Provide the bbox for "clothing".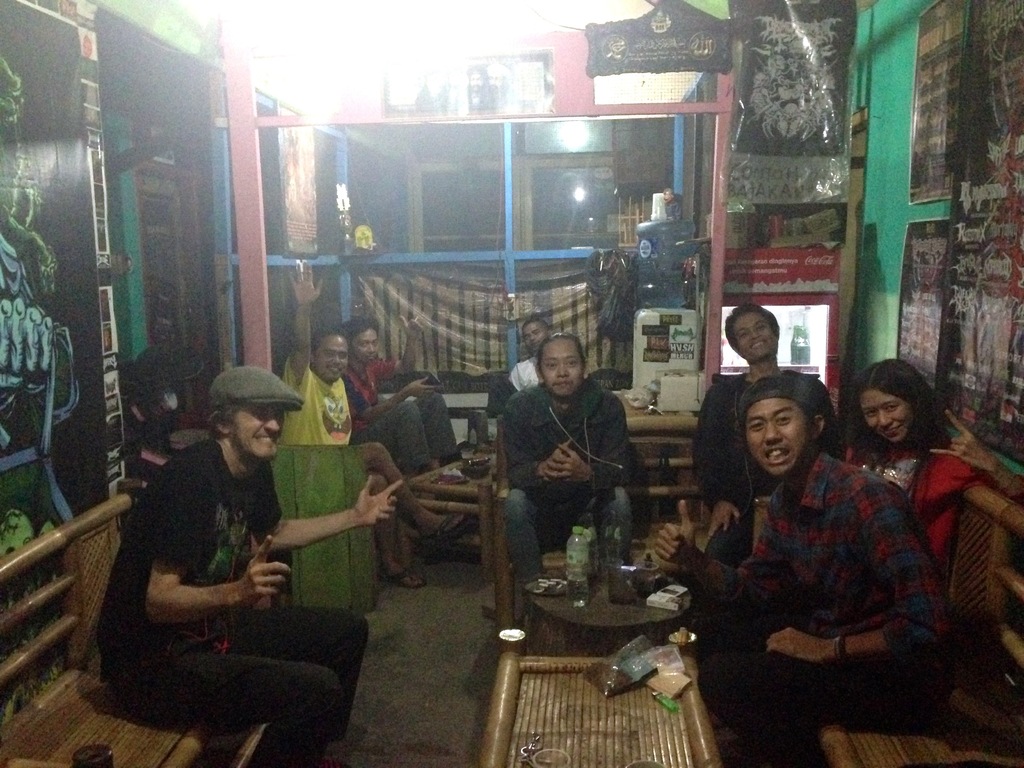
{"x1": 836, "y1": 442, "x2": 984, "y2": 576}.
